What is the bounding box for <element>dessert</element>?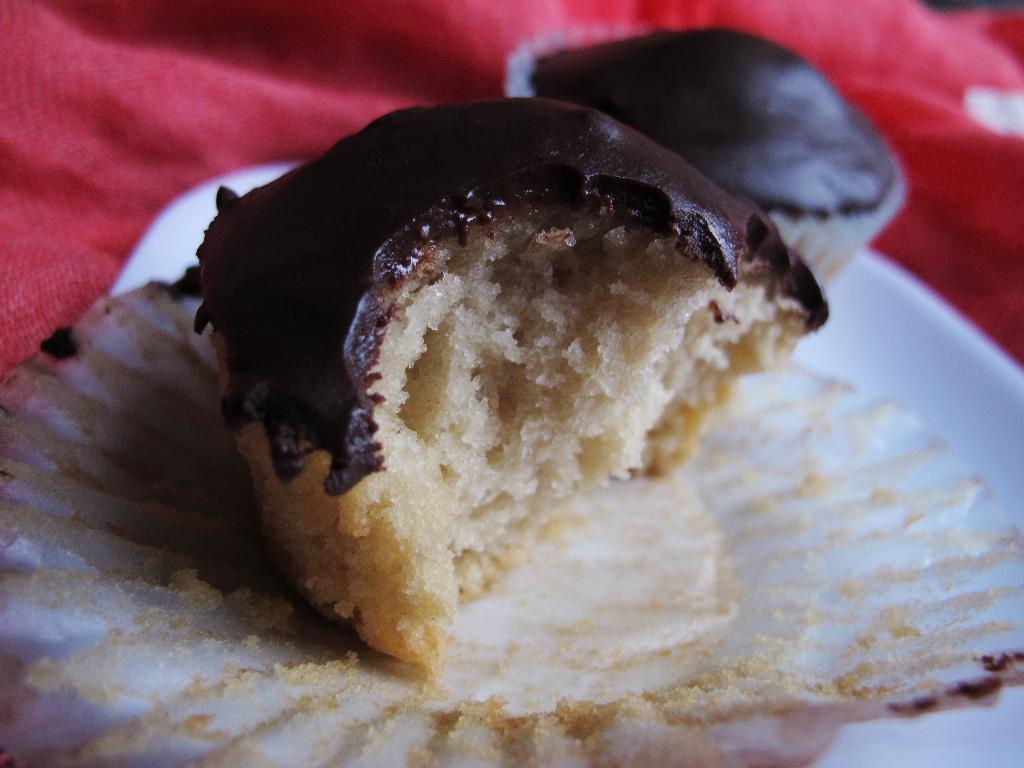
bbox=(160, 102, 824, 680).
